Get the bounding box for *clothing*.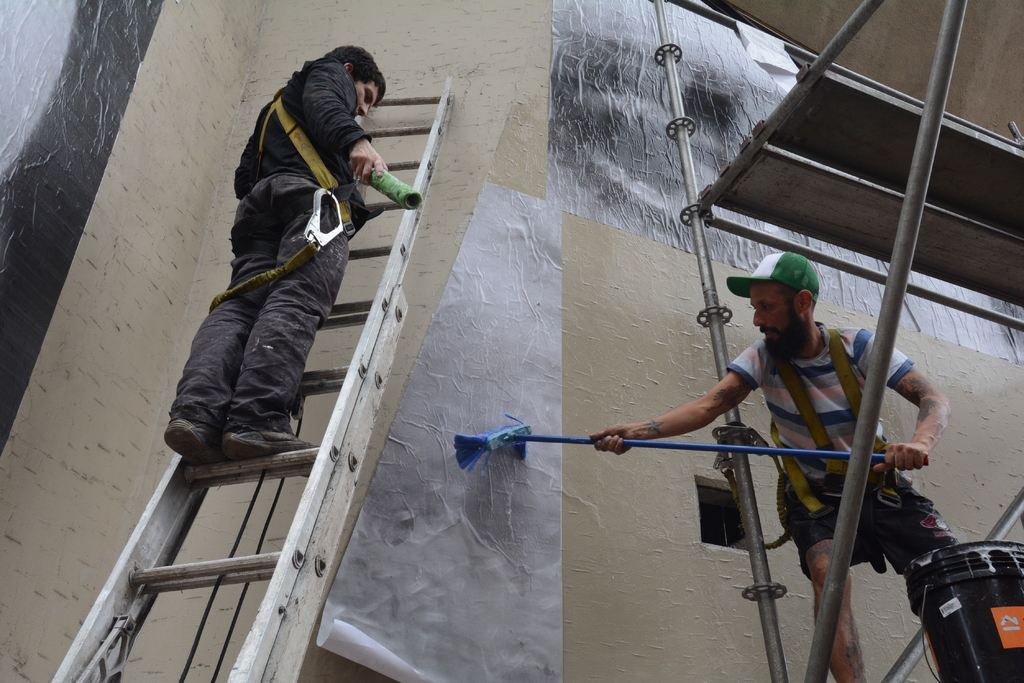
bbox(168, 37, 401, 473).
